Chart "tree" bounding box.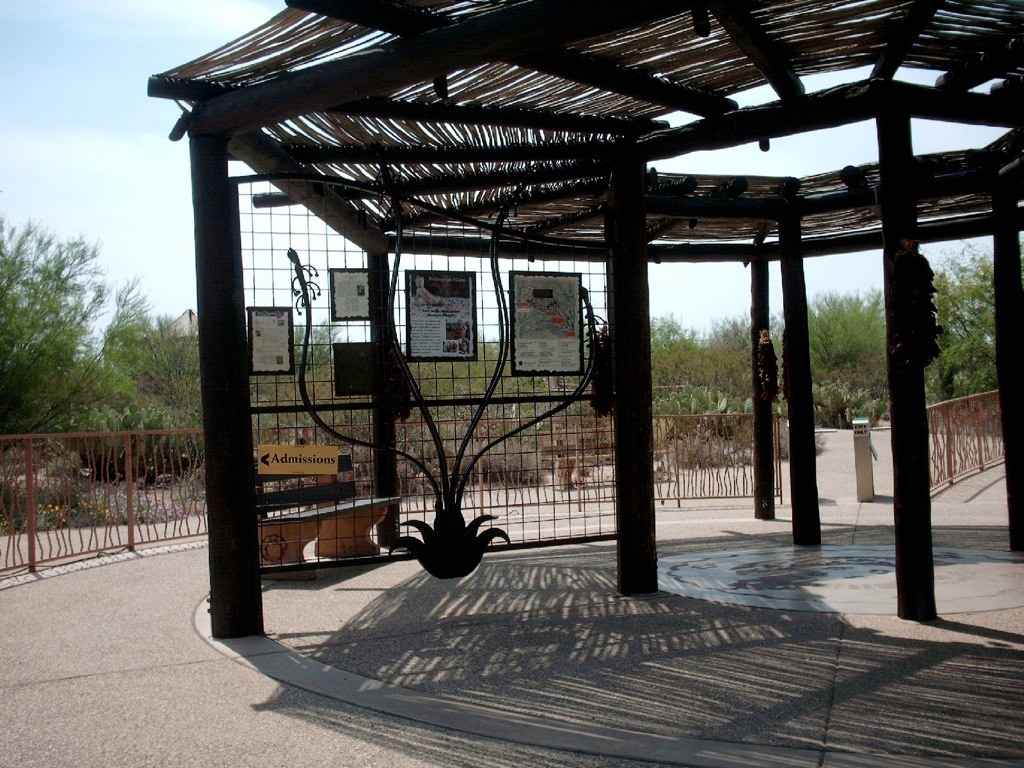
Charted: 0 198 110 443.
